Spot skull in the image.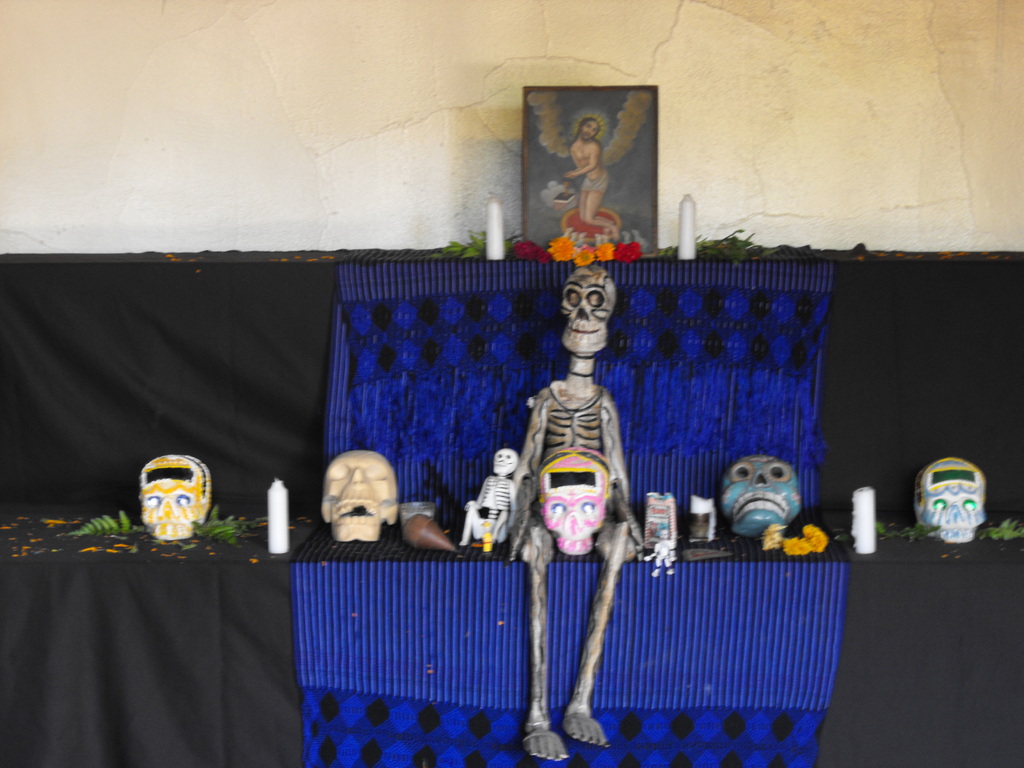
skull found at pyautogui.locateOnScreen(321, 452, 405, 540).
